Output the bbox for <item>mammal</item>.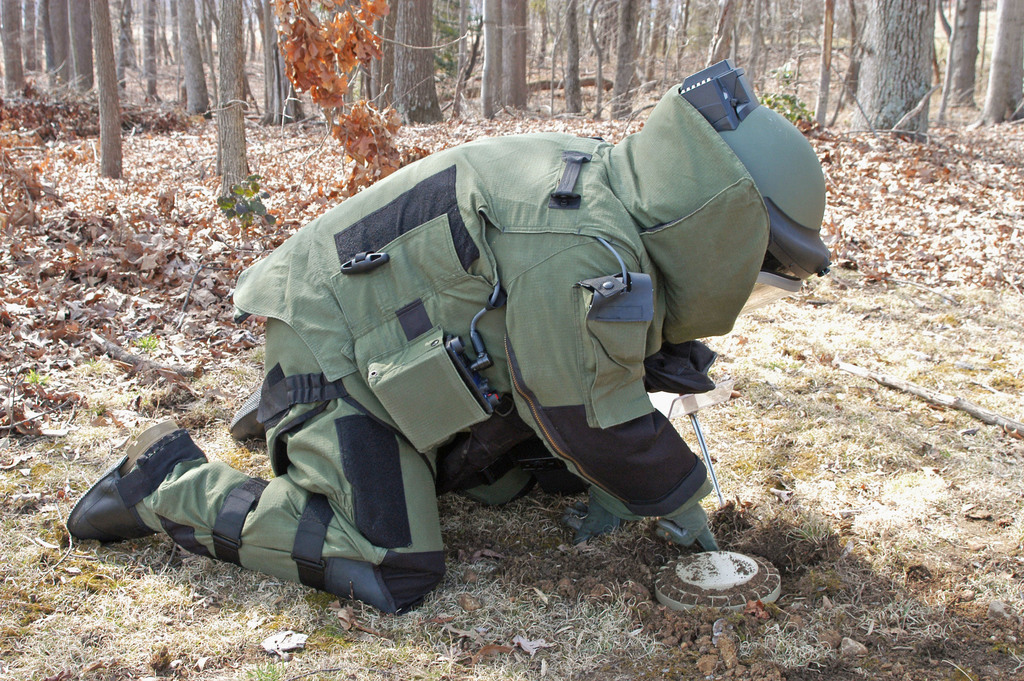
76,58,840,617.
